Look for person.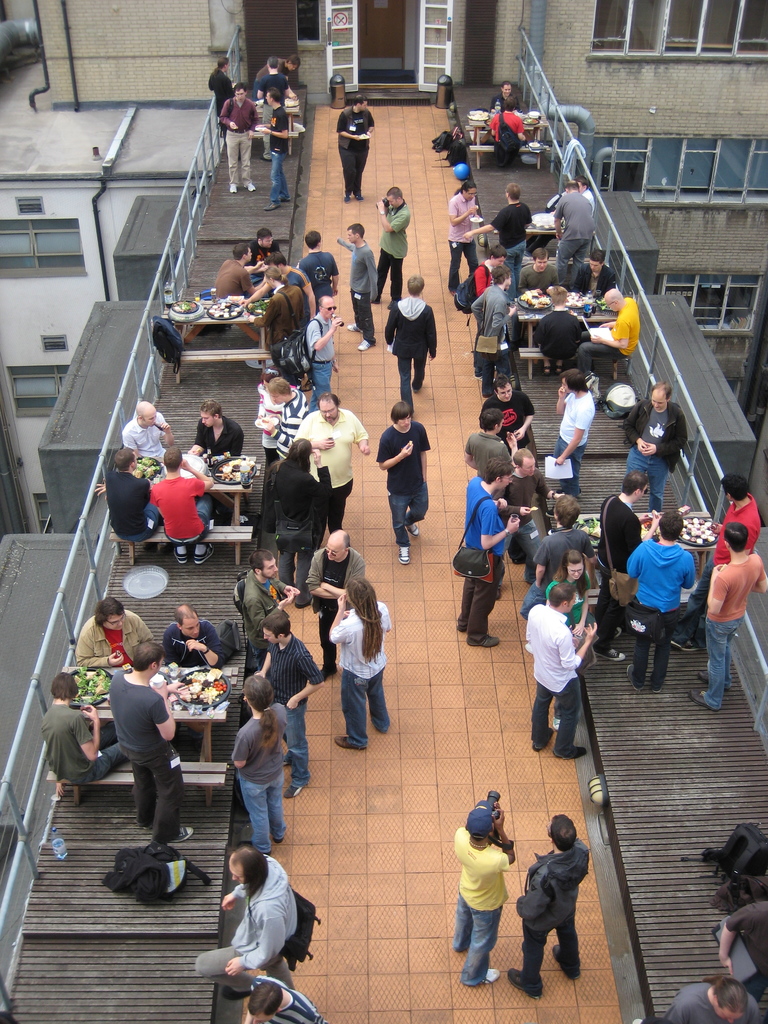
Found: left=665, top=972, right=767, bottom=1023.
